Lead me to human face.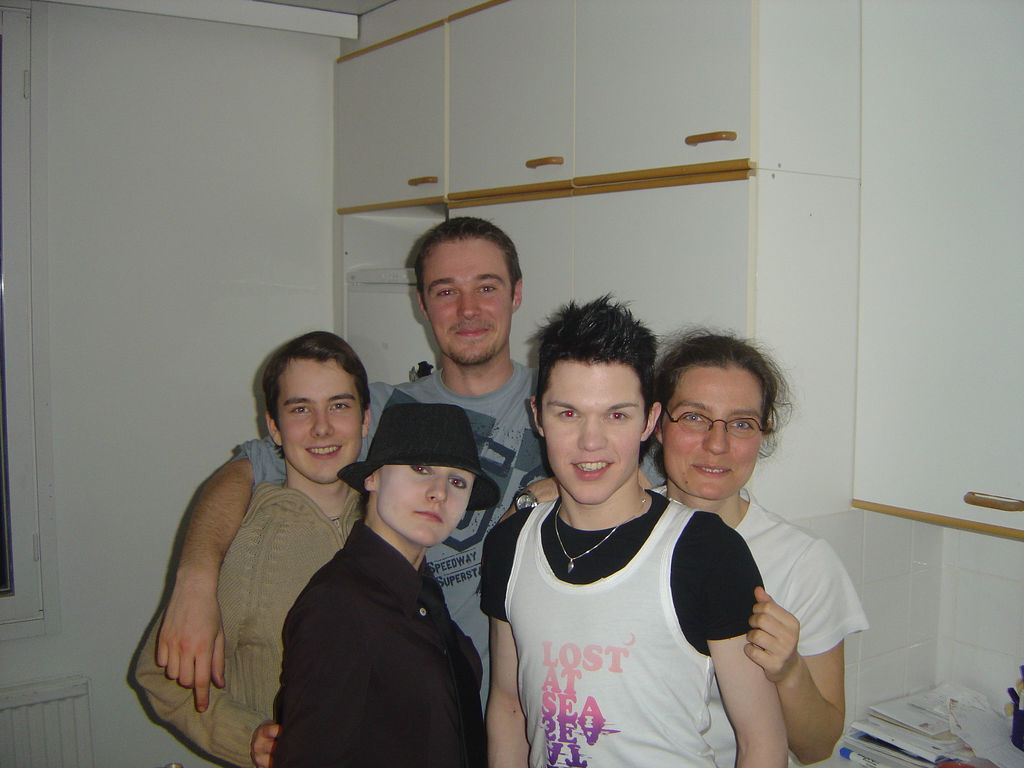
Lead to box(371, 463, 478, 551).
